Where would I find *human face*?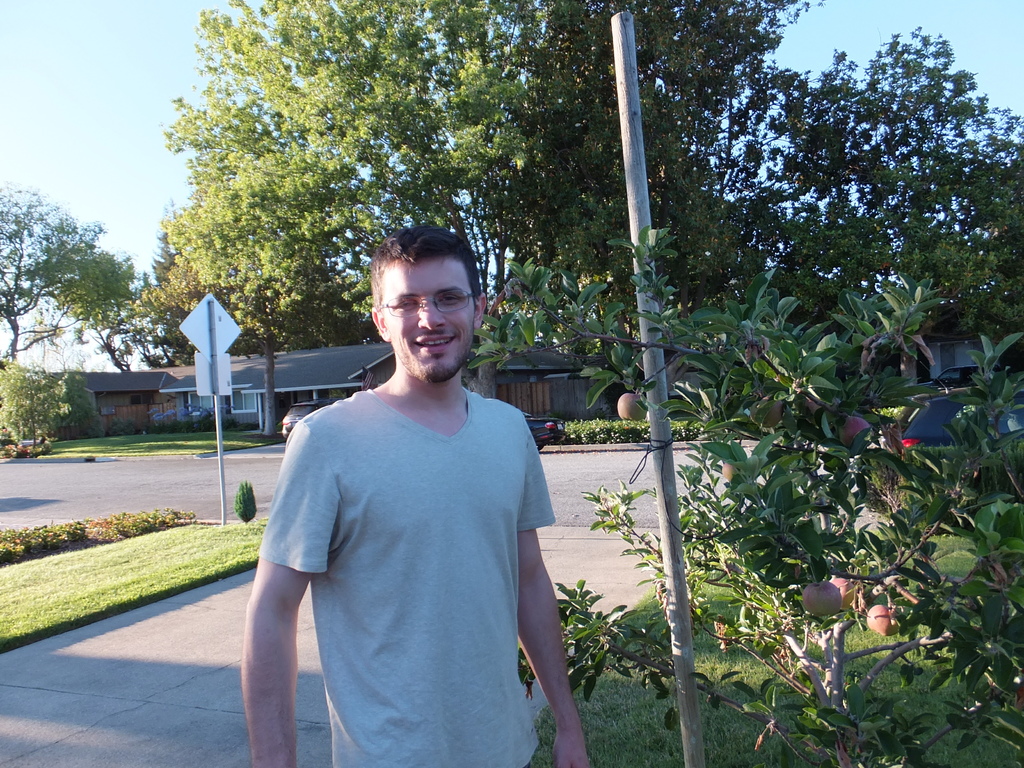
At 386,258,472,383.
